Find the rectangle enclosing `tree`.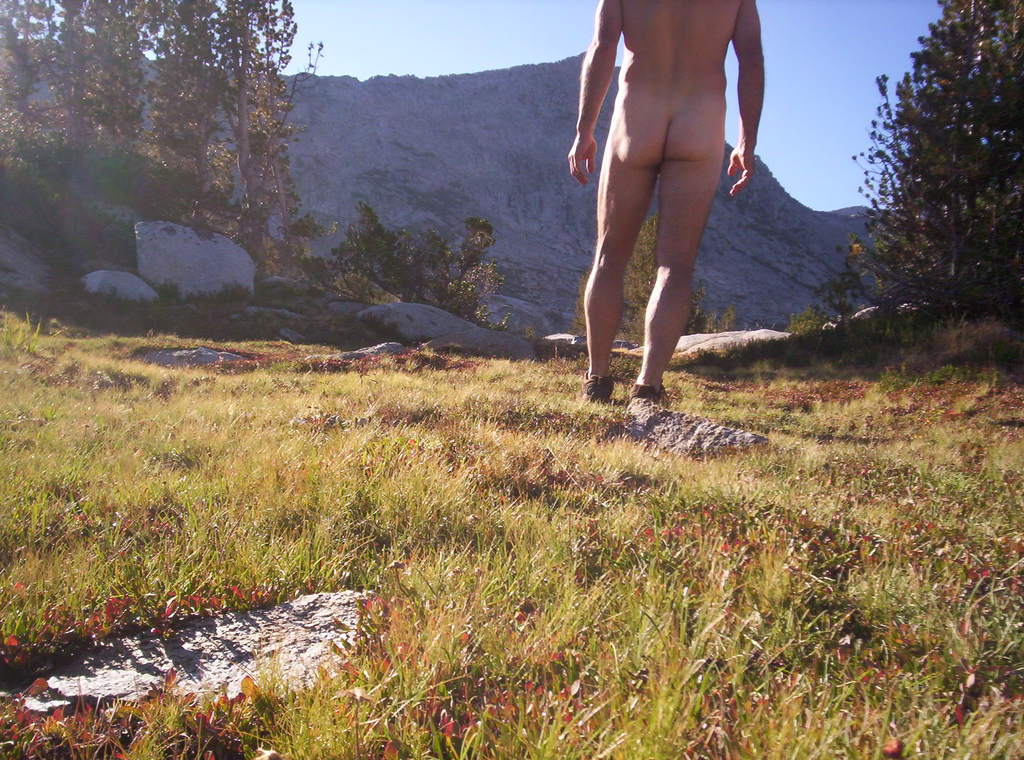
box=[0, 0, 59, 117].
